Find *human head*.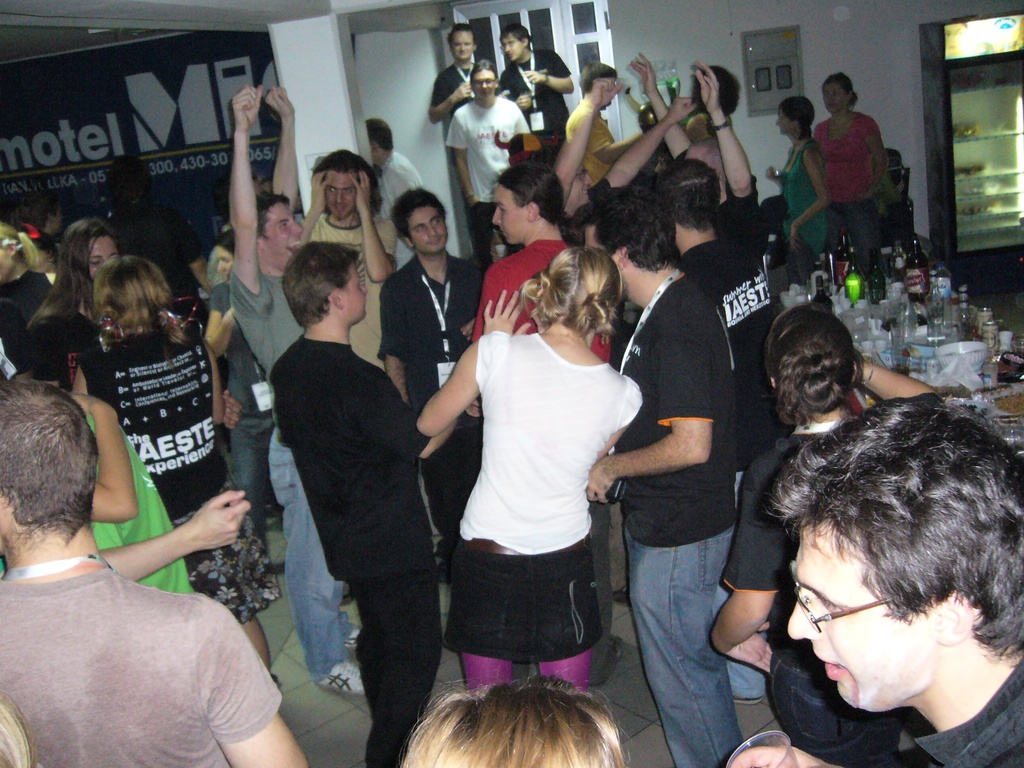
[x1=365, y1=119, x2=394, y2=161].
